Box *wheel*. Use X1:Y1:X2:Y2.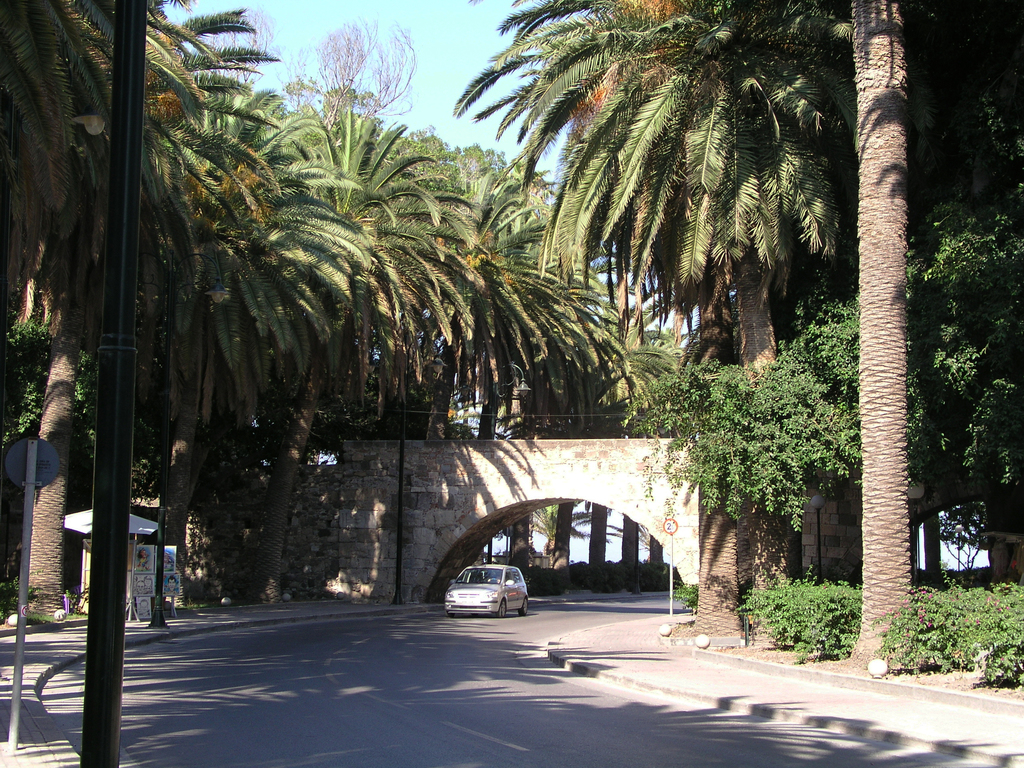
497:600:506:616.
